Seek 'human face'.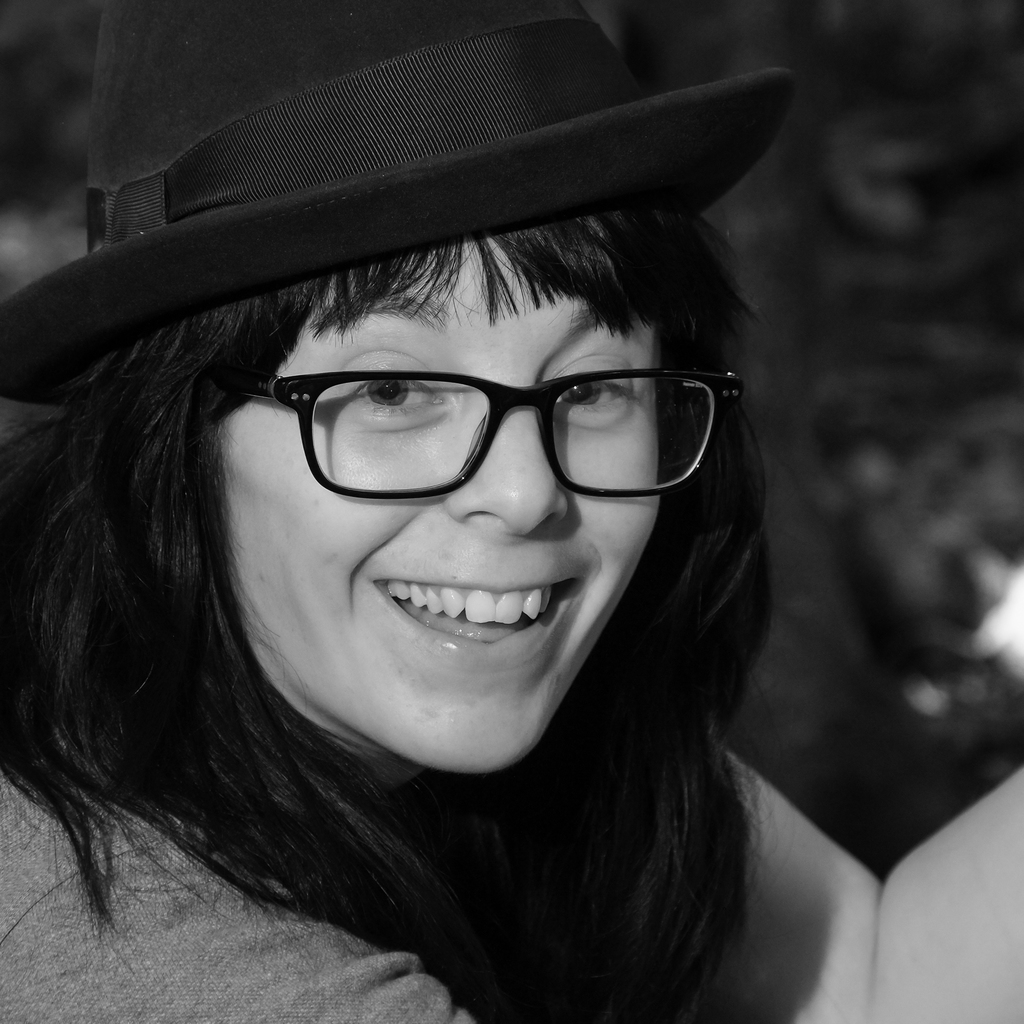
bbox=(221, 235, 664, 776).
